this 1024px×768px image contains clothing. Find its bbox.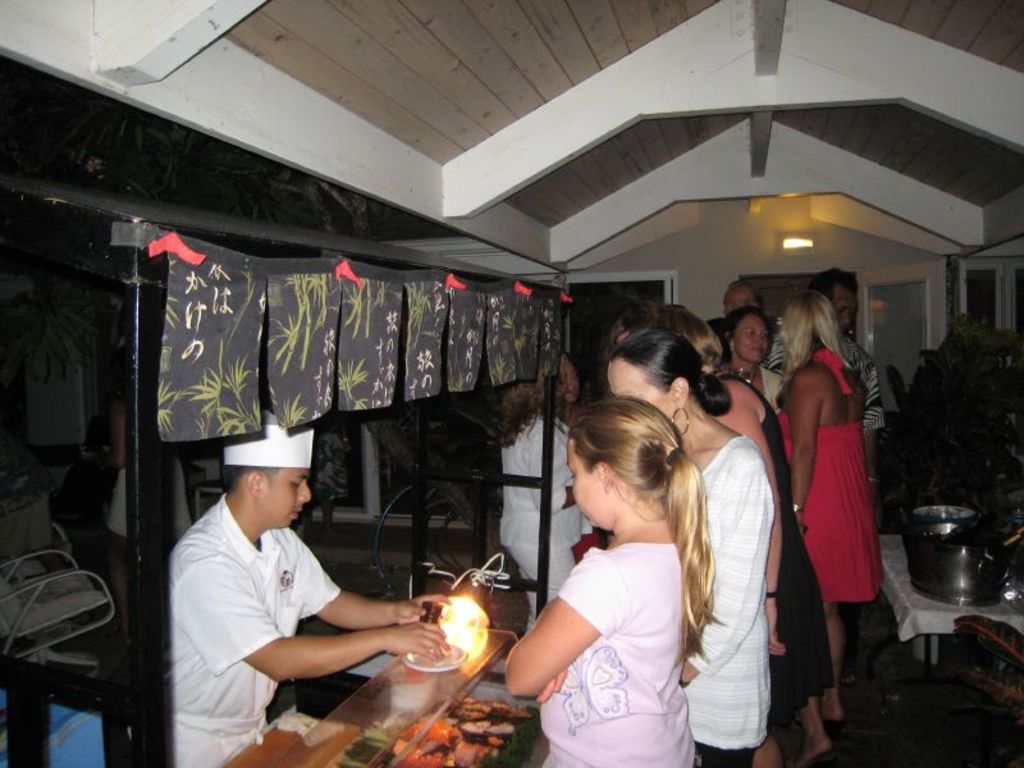
(170,492,340,767).
